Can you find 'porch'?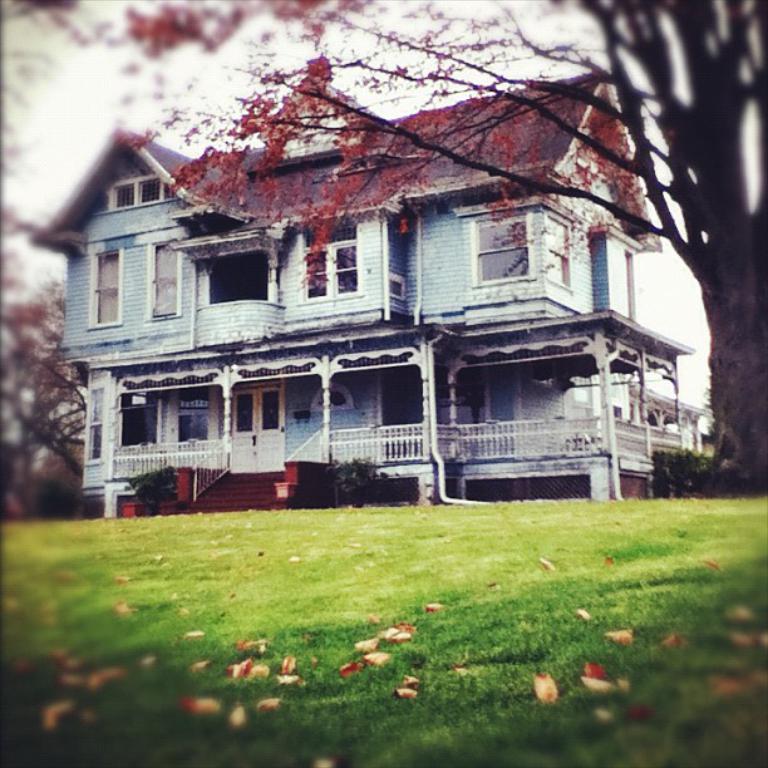
Yes, bounding box: bbox=(79, 350, 685, 523).
